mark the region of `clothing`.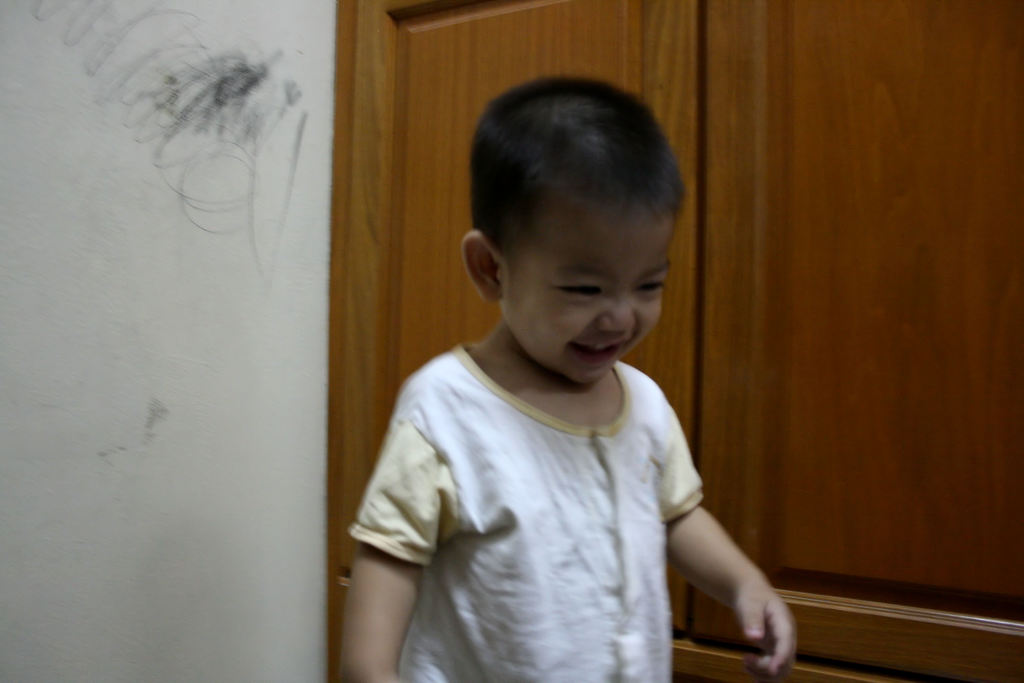
Region: 360, 283, 769, 674.
